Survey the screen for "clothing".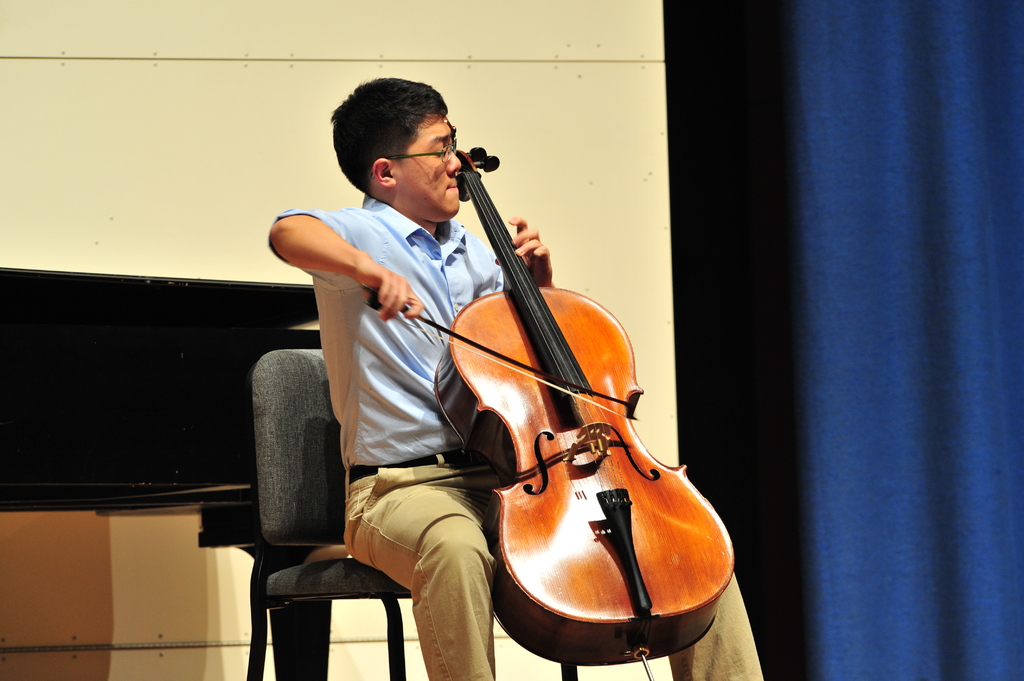
Survey found: [left=273, top=204, right=778, bottom=680].
